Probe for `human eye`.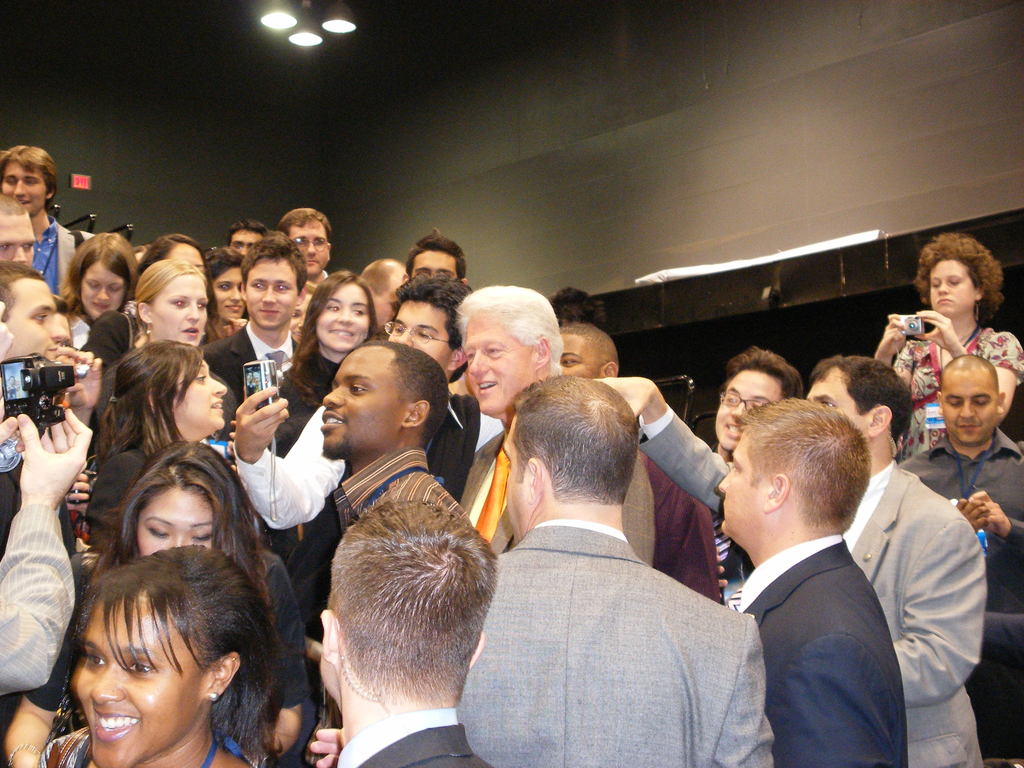
Probe result: rect(232, 243, 242, 252).
